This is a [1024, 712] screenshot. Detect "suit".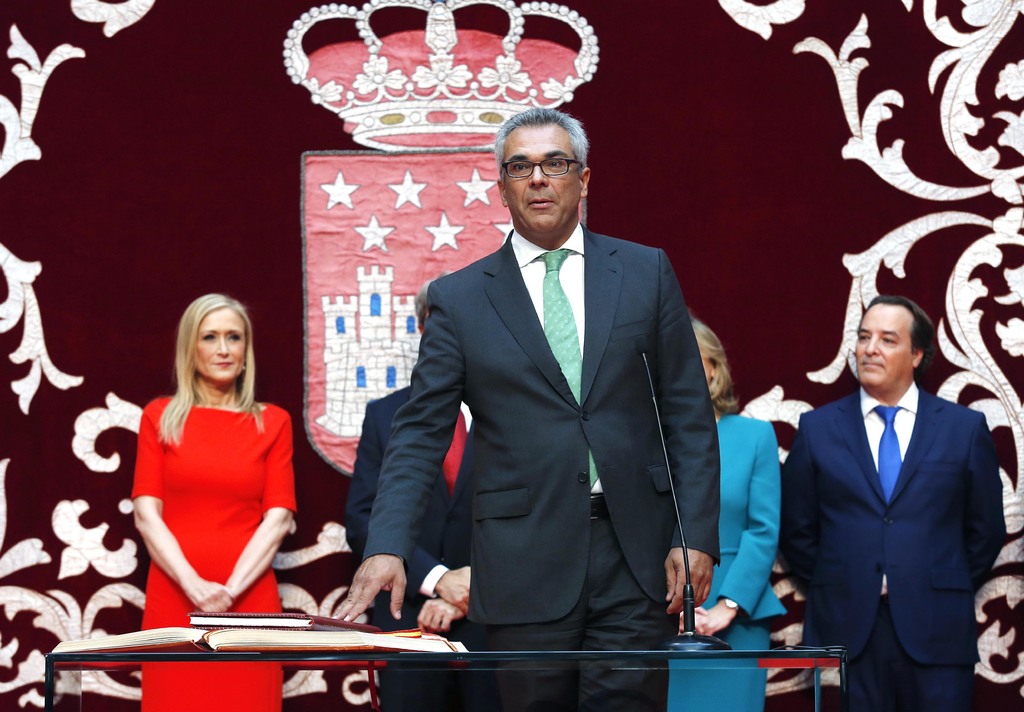
box=[664, 415, 786, 711].
